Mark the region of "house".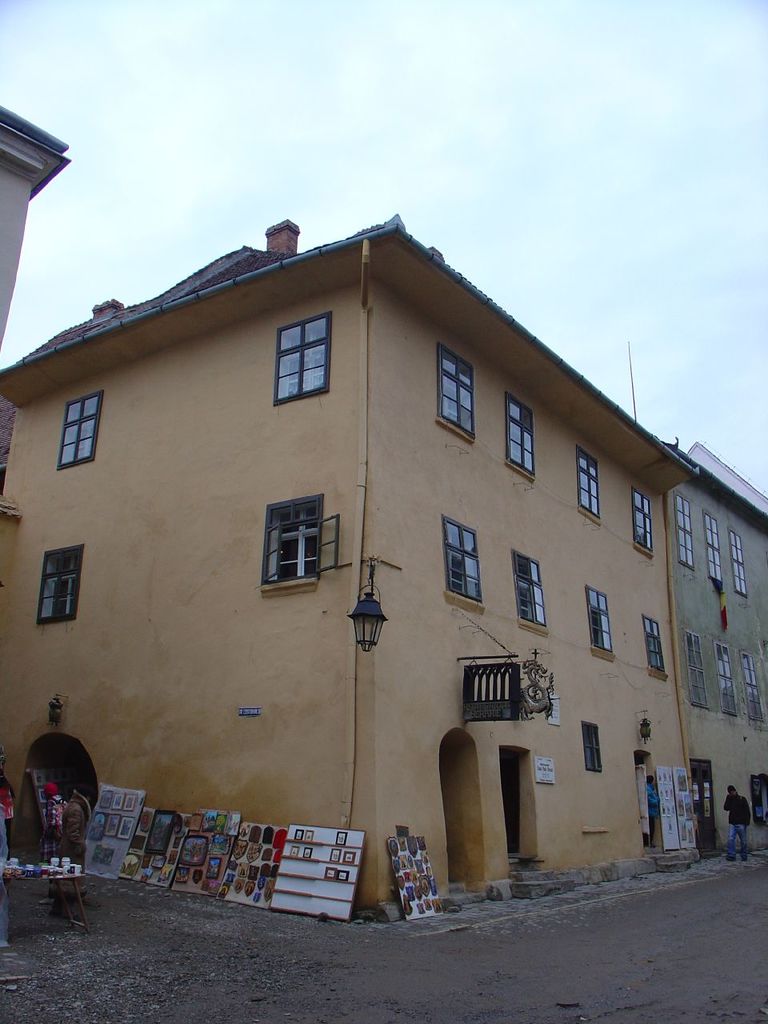
Region: pyautogui.locateOnScreen(0, 187, 746, 891).
